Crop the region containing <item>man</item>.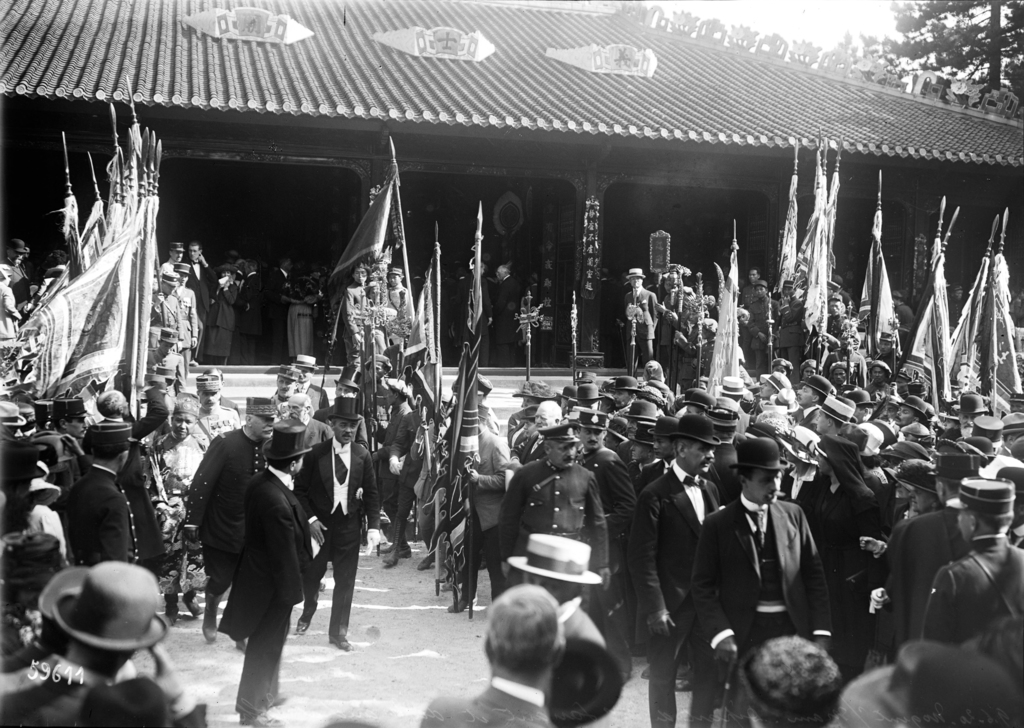
Crop region: crop(146, 271, 193, 361).
